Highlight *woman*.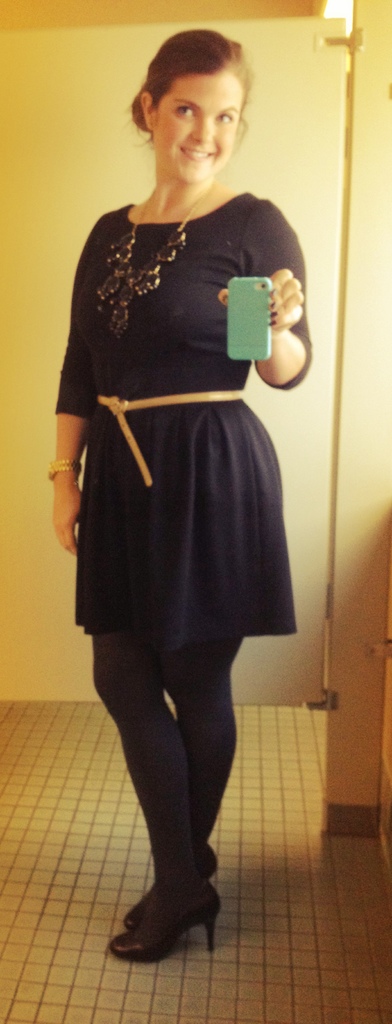
Highlighted region: <box>53,40,316,887</box>.
